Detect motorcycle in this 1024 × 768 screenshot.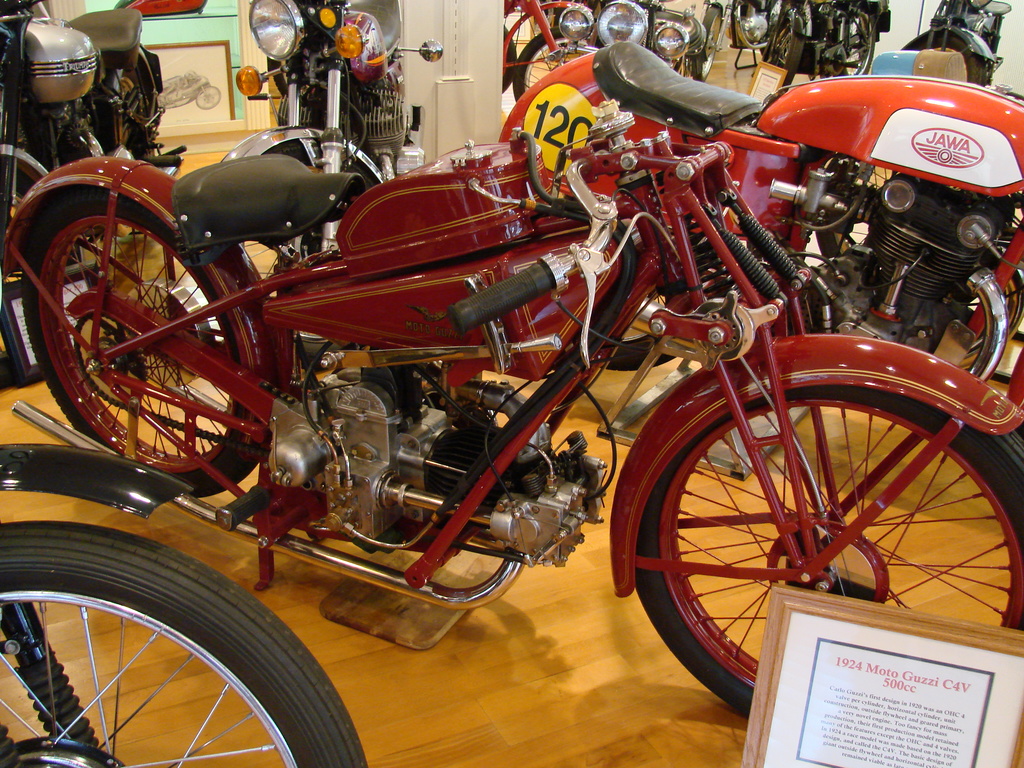
Detection: (733, 0, 891, 81).
